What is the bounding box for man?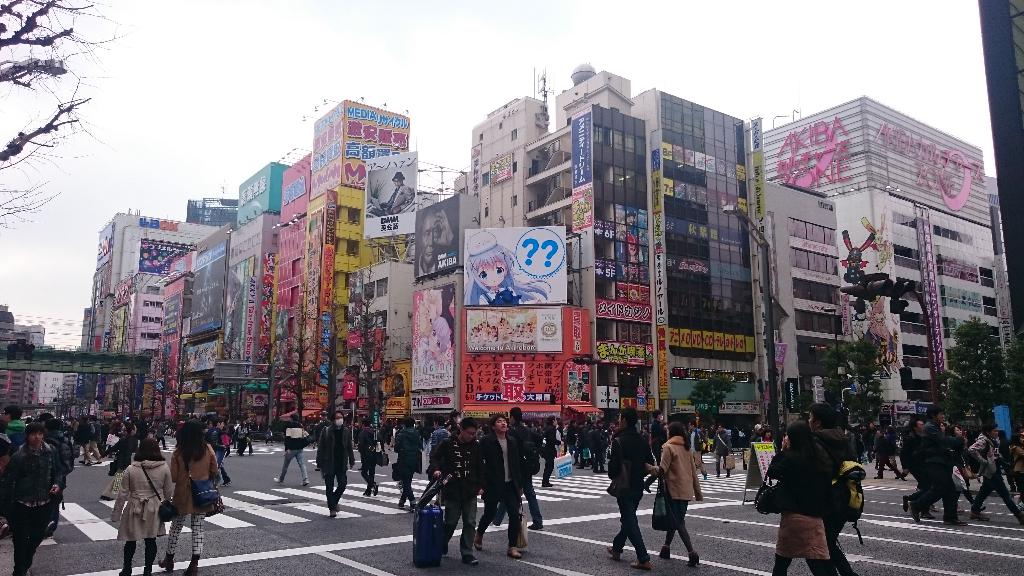
bbox(0, 424, 63, 575).
